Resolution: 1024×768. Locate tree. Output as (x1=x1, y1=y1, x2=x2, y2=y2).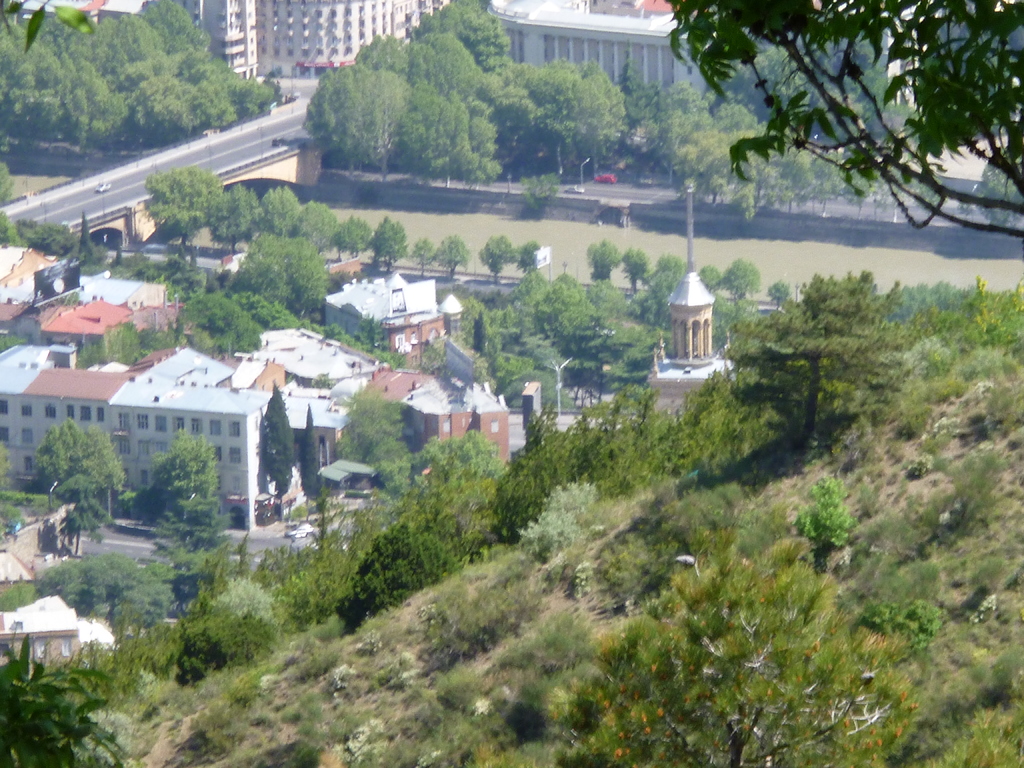
(x1=515, y1=241, x2=548, y2=273).
